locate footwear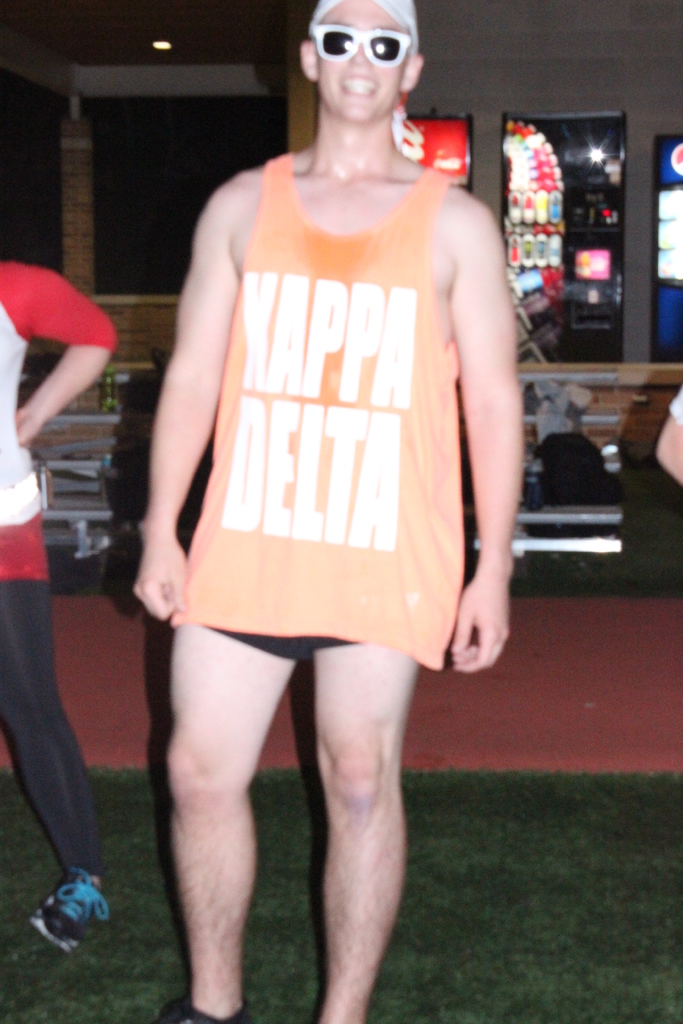
148/996/246/1023
